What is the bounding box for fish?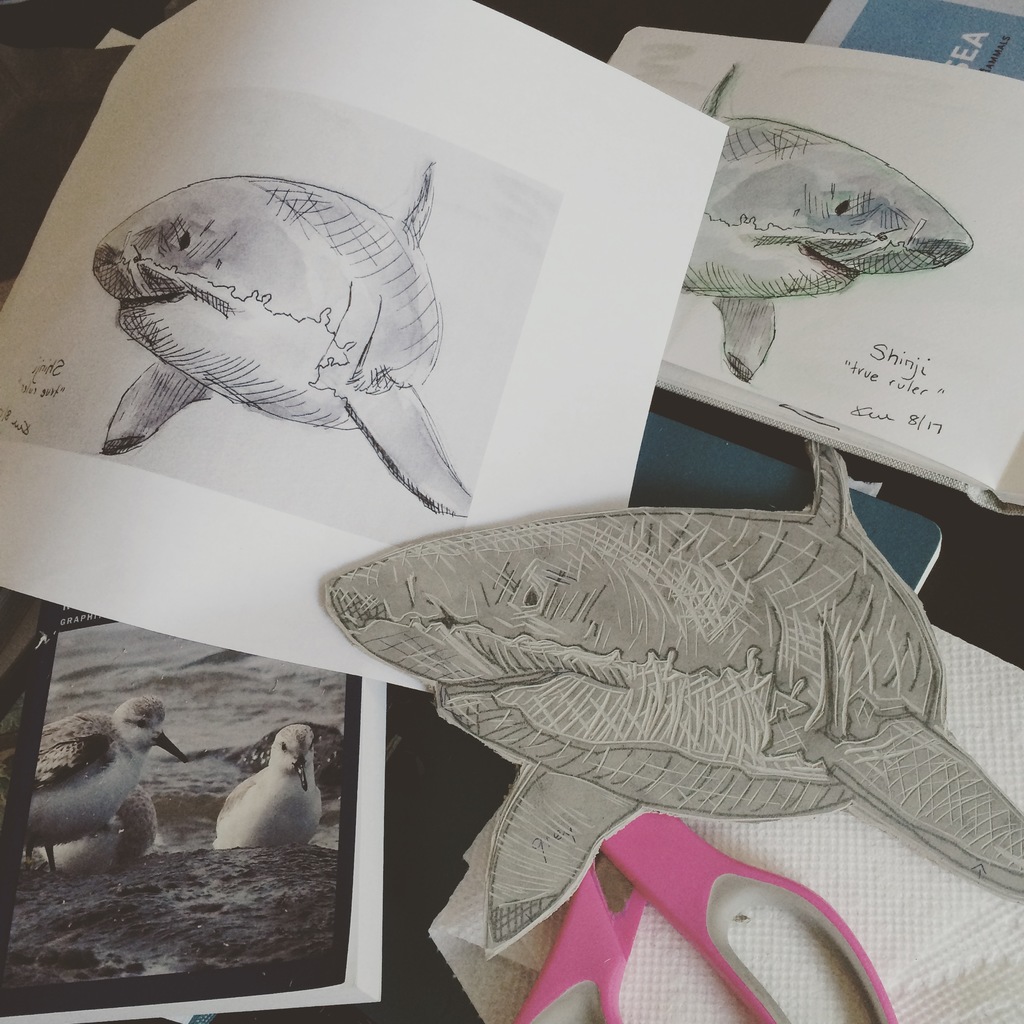
x1=681 y1=60 x2=977 y2=383.
